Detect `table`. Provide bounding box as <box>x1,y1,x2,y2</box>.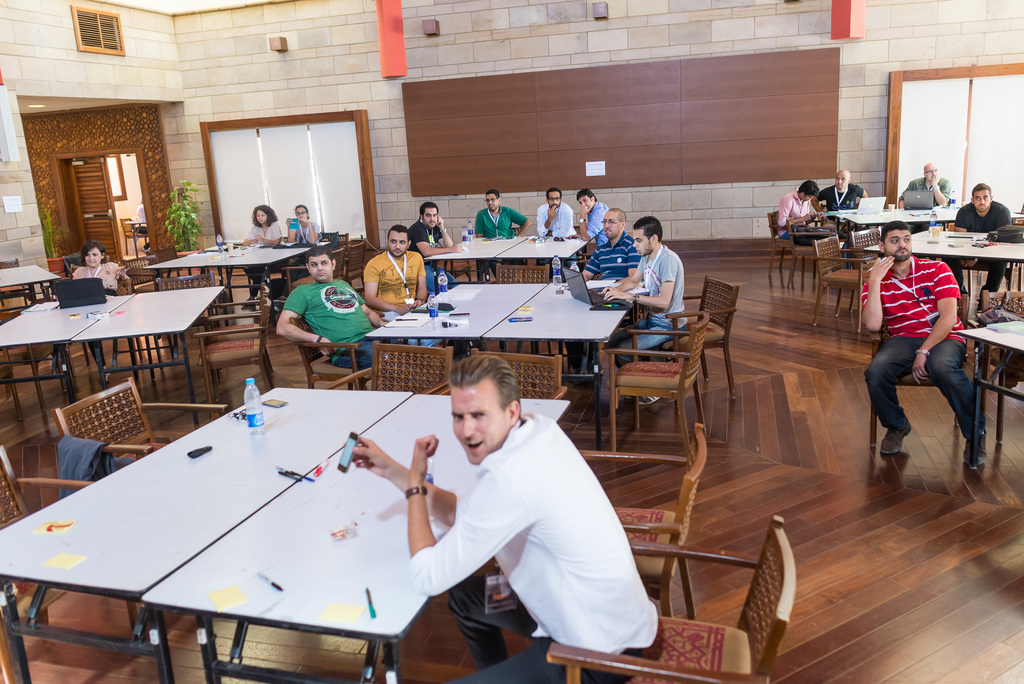
<box>1,284,229,422</box>.
